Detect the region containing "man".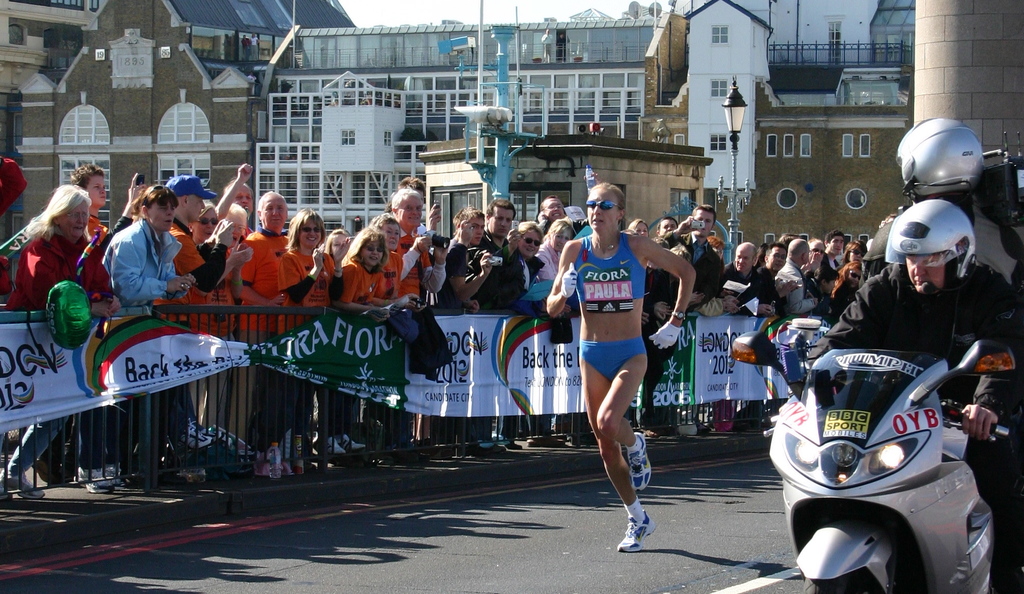
left=664, top=201, right=728, bottom=315.
